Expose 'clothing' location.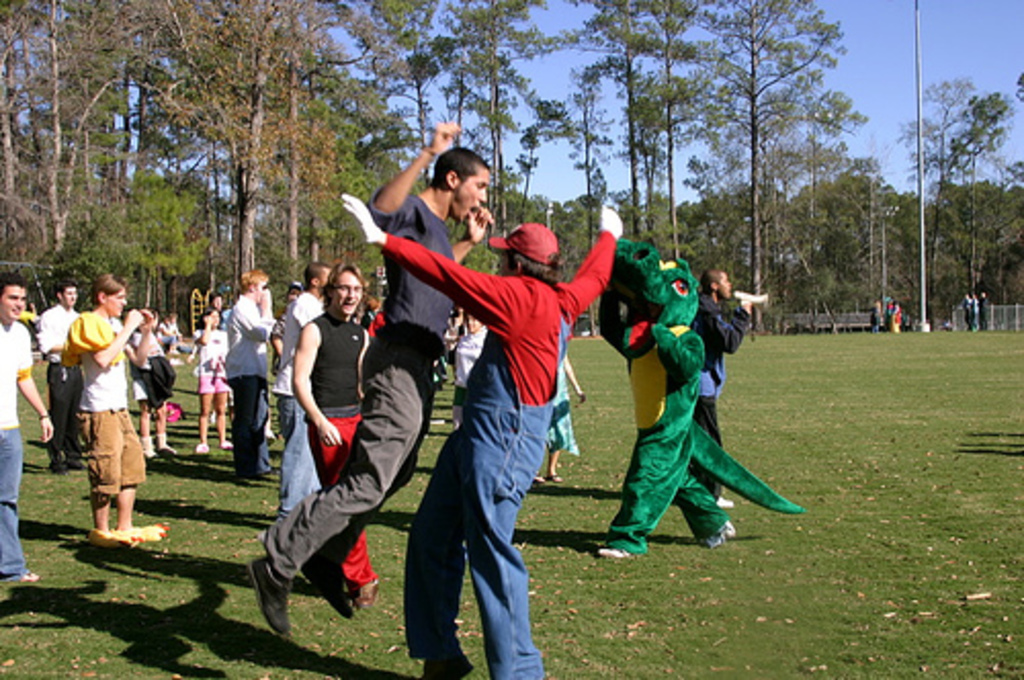
Exposed at Rect(195, 326, 227, 395).
